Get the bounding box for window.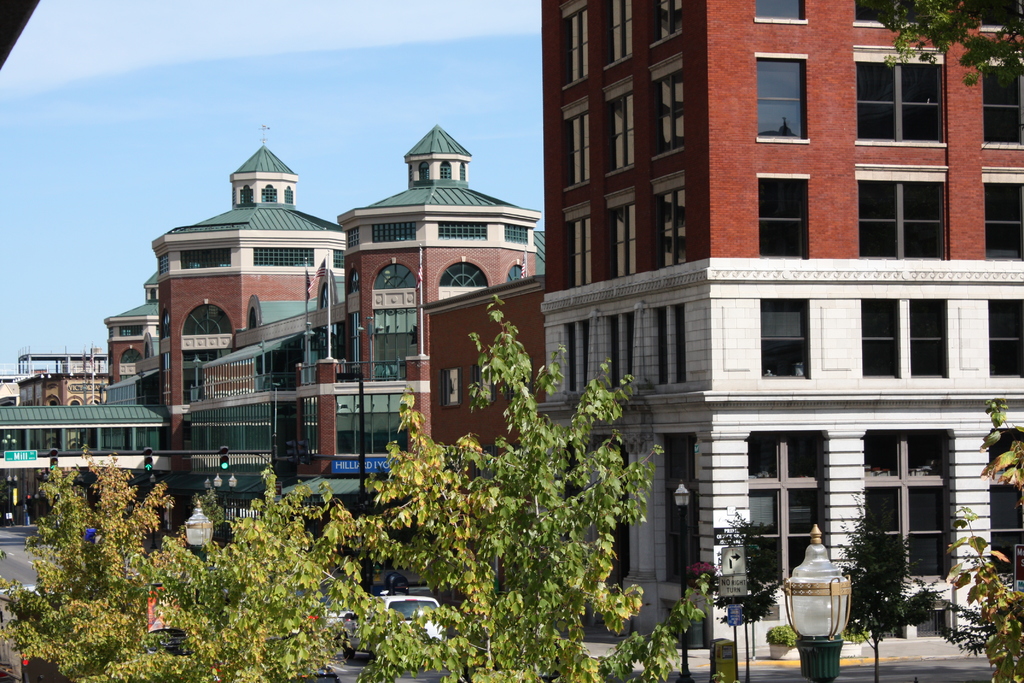
left=610, top=206, right=637, bottom=274.
